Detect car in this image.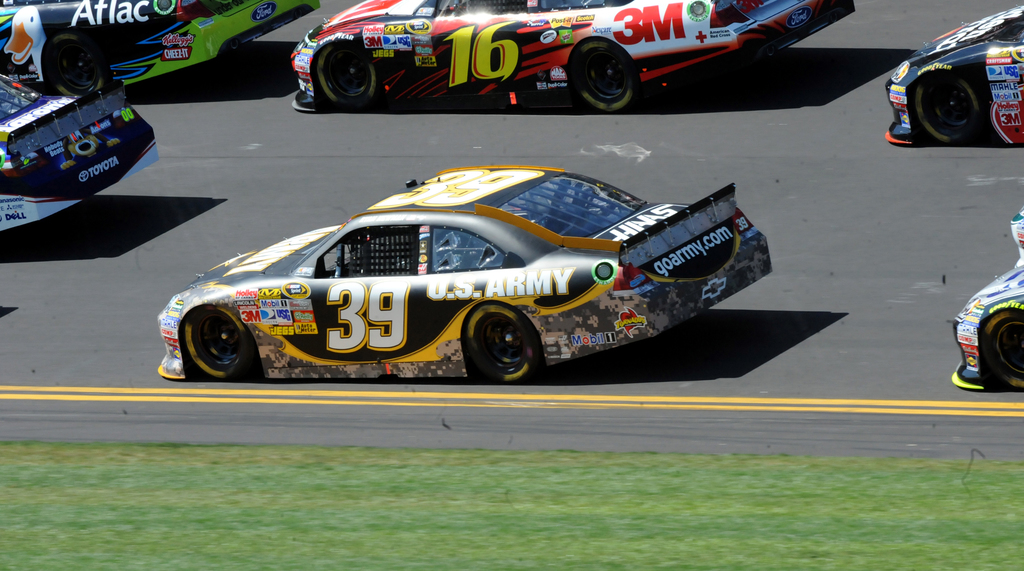
Detection: 886,1,1023,230.
